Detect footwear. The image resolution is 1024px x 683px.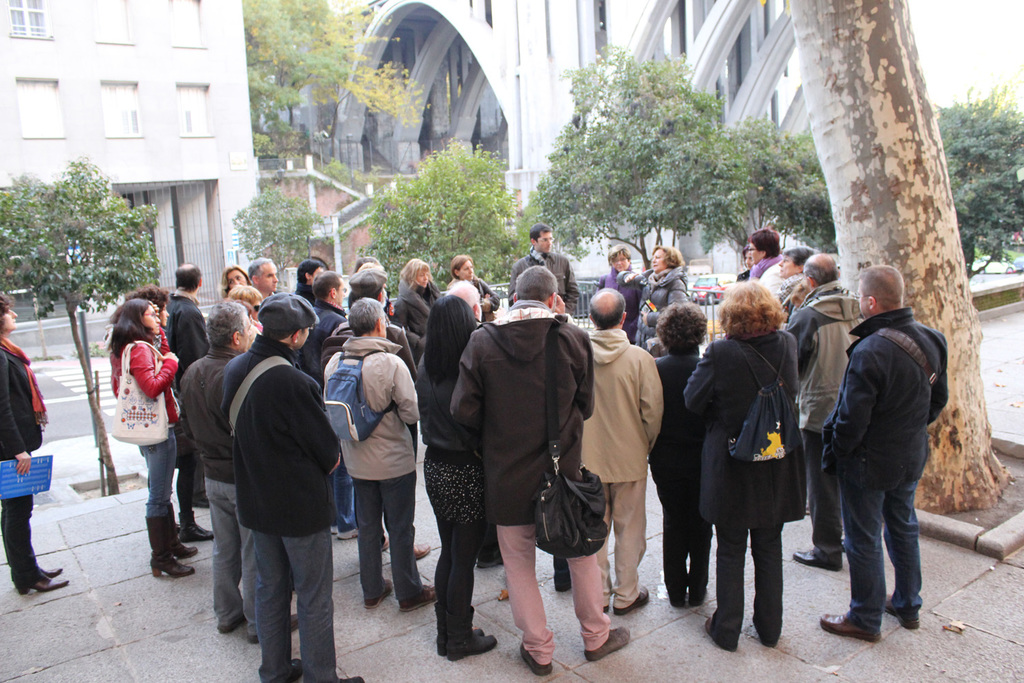
261, 660, 306, 682.
